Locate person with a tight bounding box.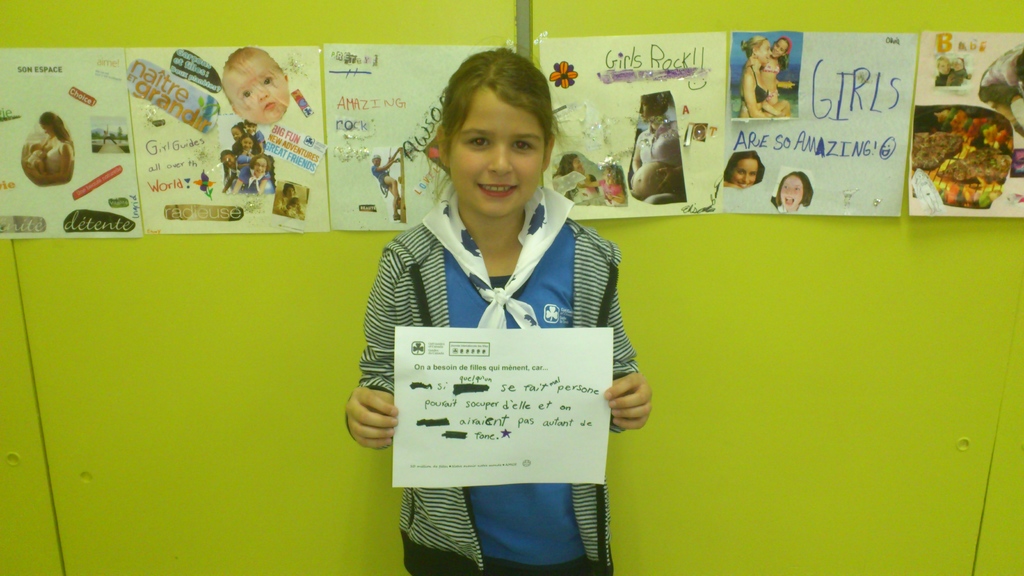
[277, 184, 308, 225].
